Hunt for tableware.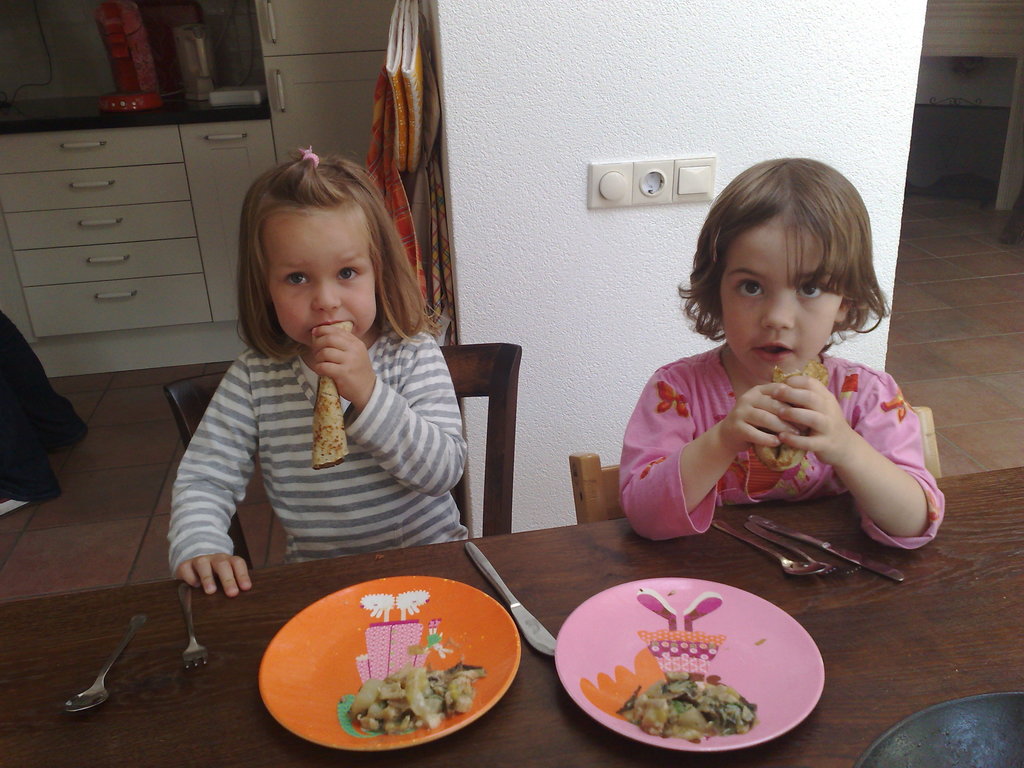
Hunted down at rect(175, 578, 209, 671).
